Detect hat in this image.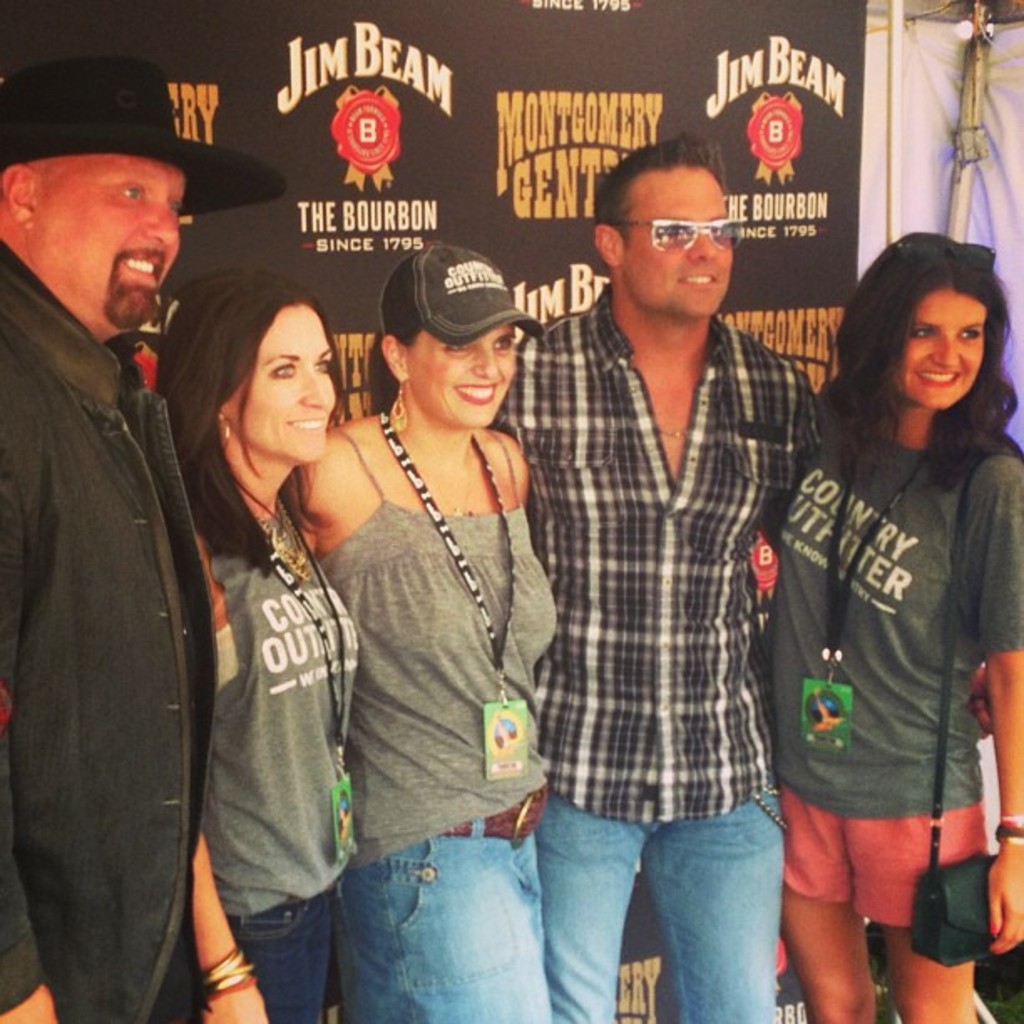
Detection: <bbox>378, 243, 544, 341</bbox>.
